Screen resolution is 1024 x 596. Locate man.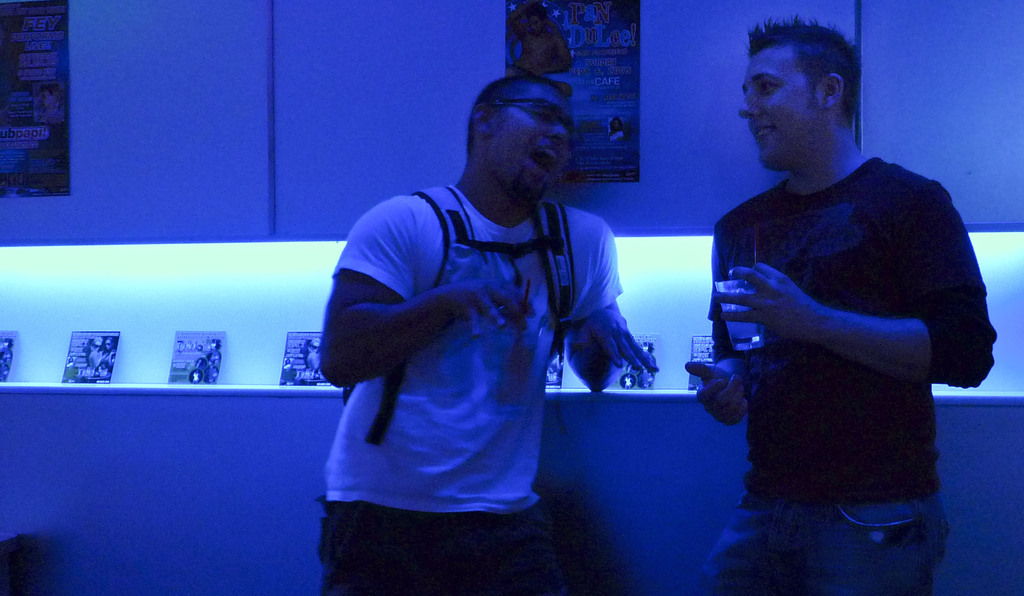
(297, 337, 323, 380).
